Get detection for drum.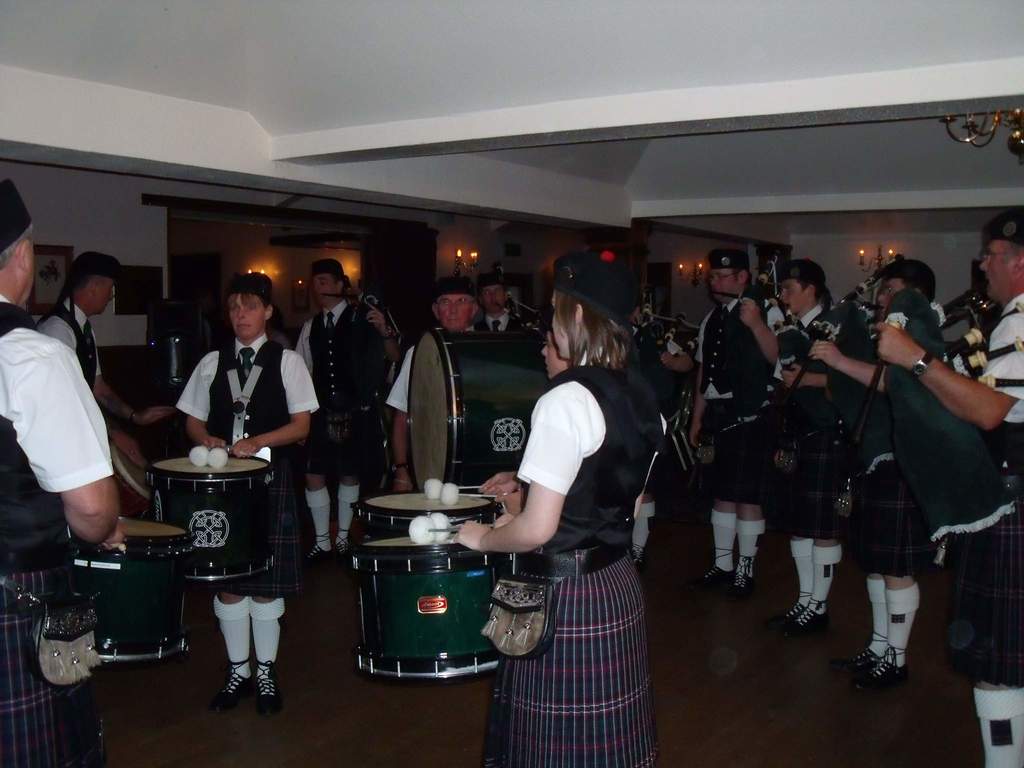
Detection: 351,492,504,541.
